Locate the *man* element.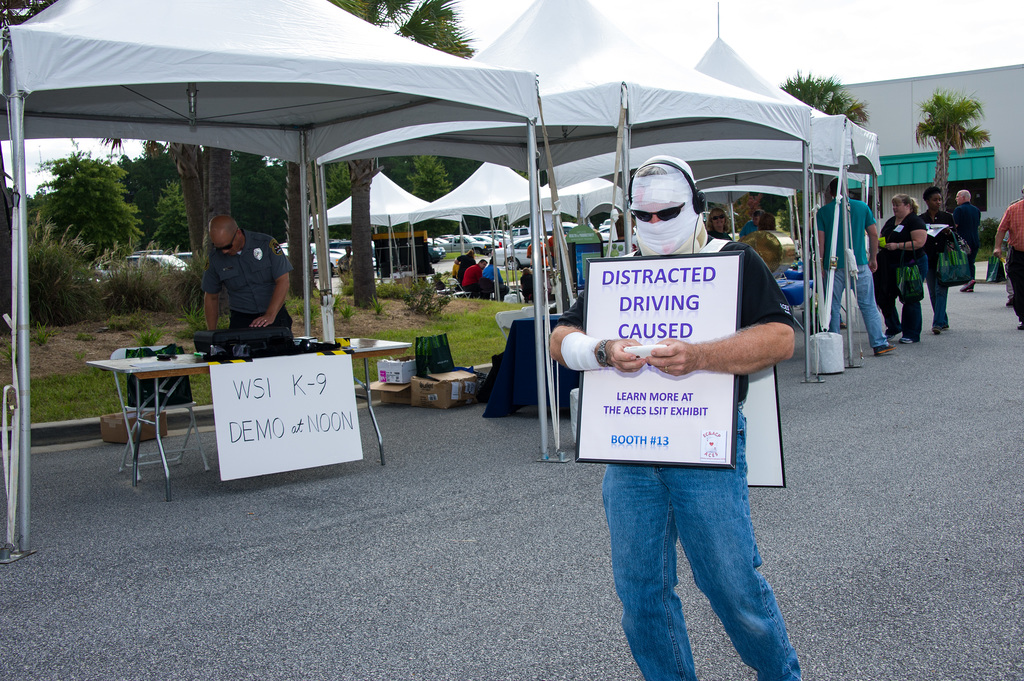
Element bbox: <bbox>561, 191, 818, 645</bbox>.
